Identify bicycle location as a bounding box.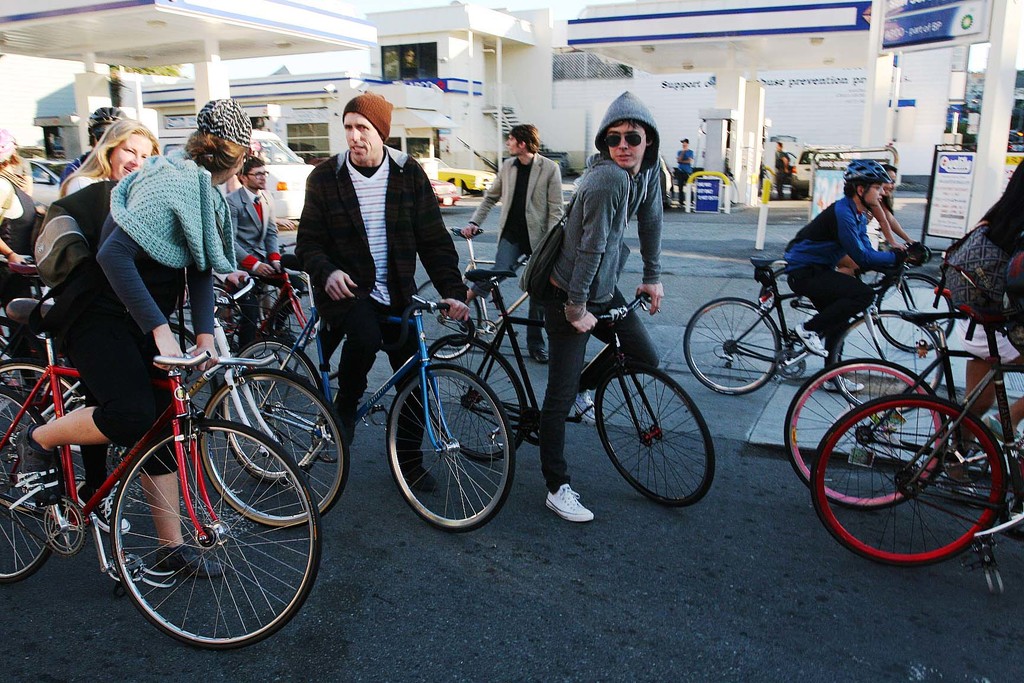
(866, 234, 1023, 373).
